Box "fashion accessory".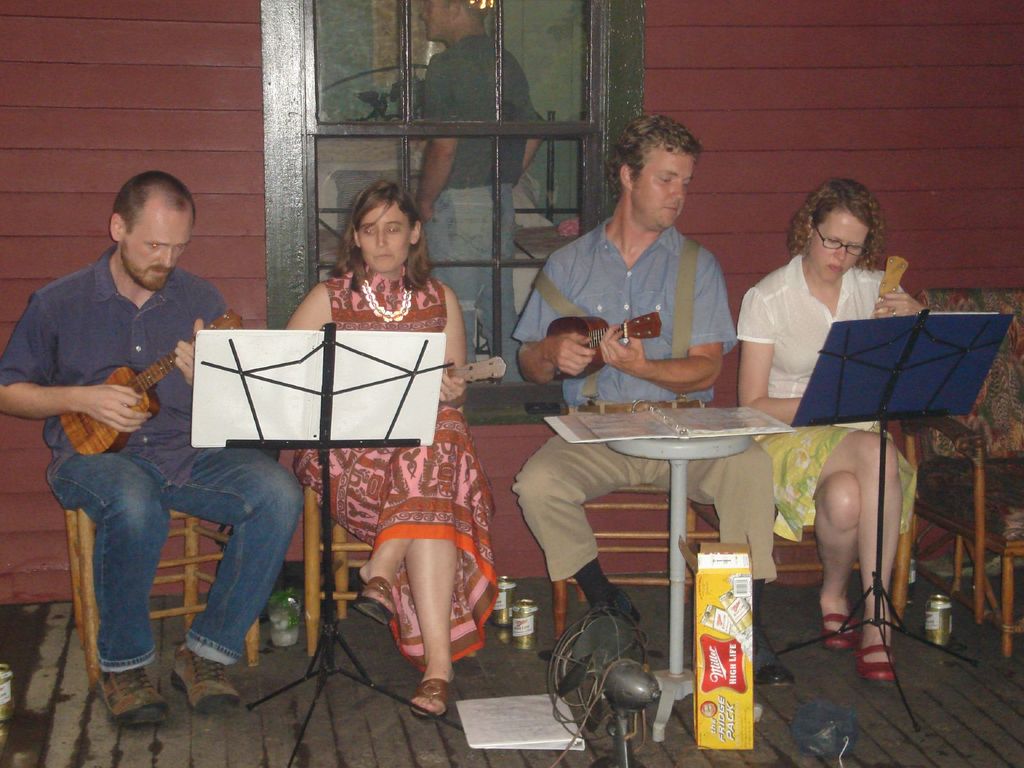
854, 639, 895, 684.
